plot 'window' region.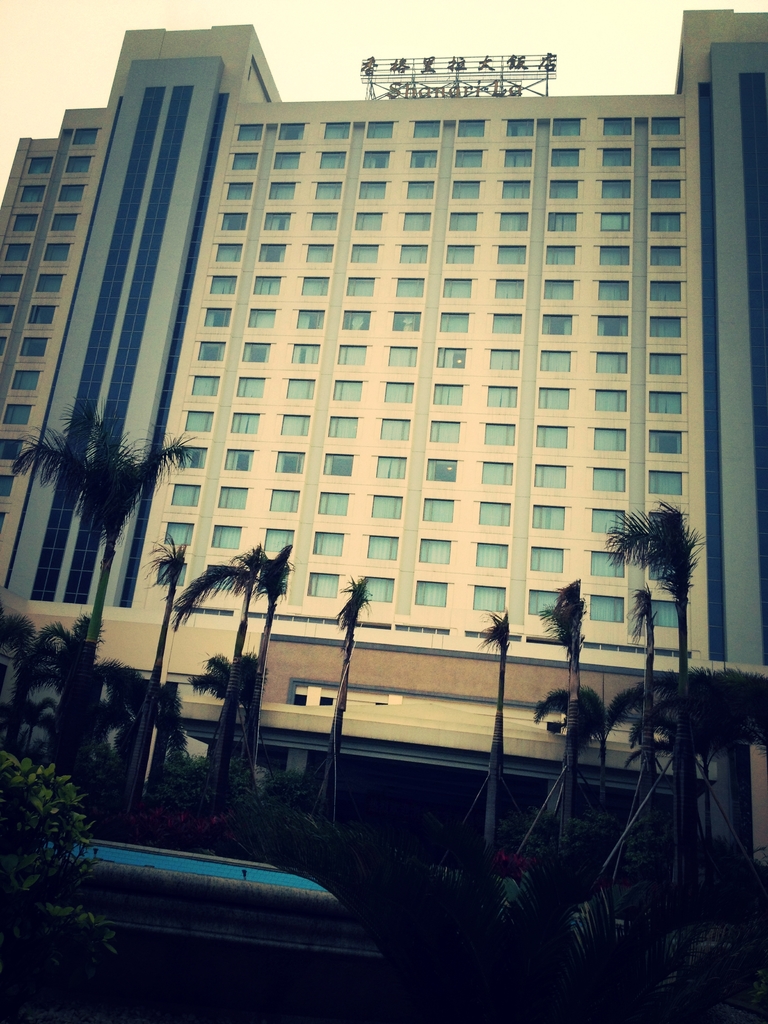
Plotted at 417, 539, 450, 562.
